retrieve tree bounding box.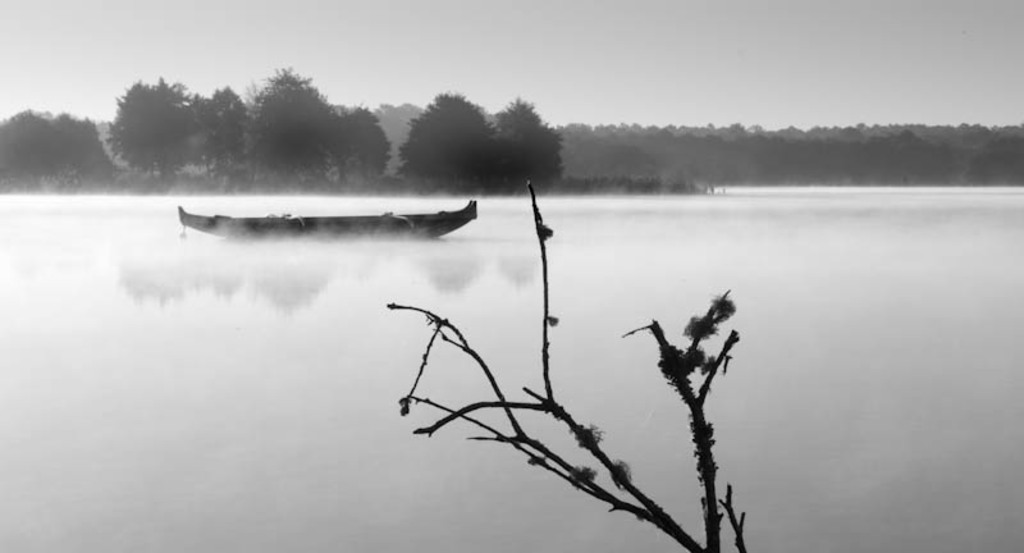
Bounding box: <region>189, 84, 246, 179</region>.
